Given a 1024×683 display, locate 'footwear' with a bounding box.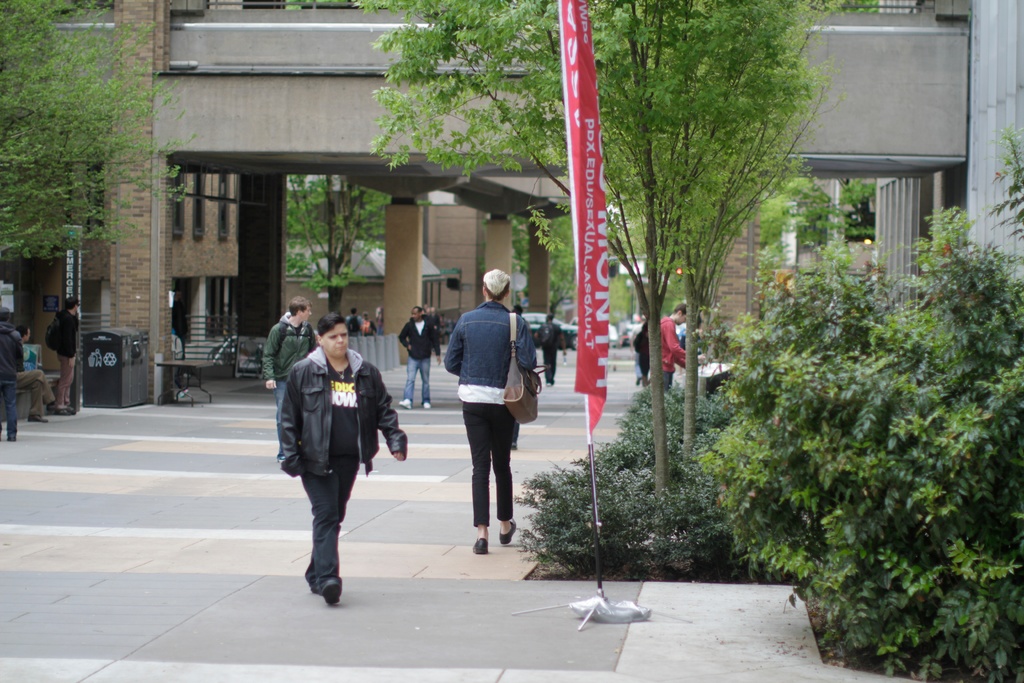
Located: bbox=[50, 399, 61, 412].
